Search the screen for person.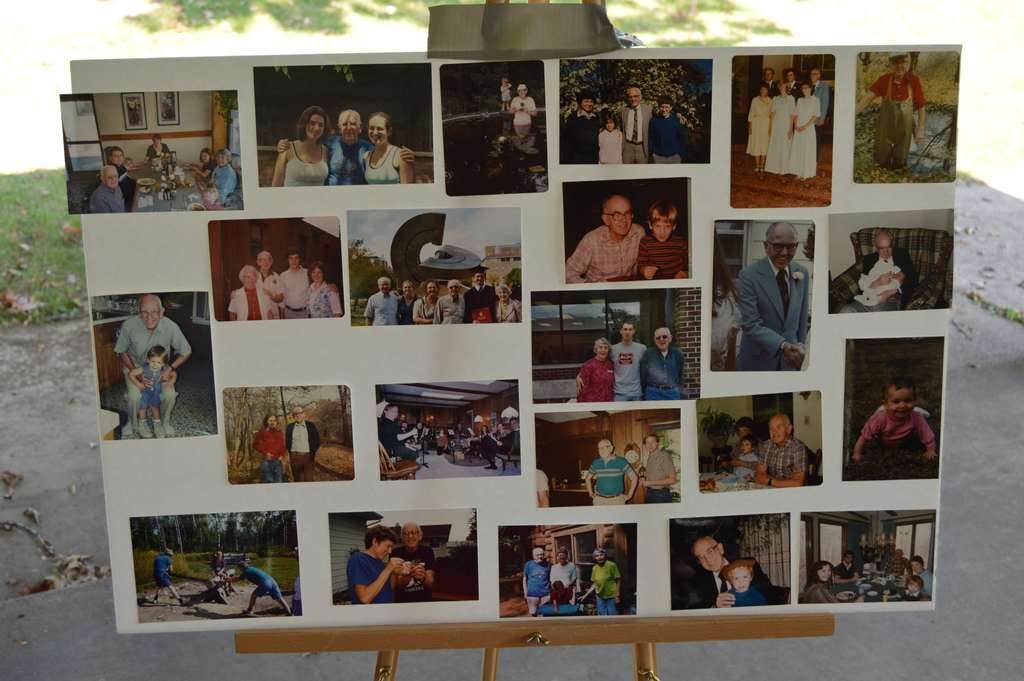
Found at [637,434,676,500].
